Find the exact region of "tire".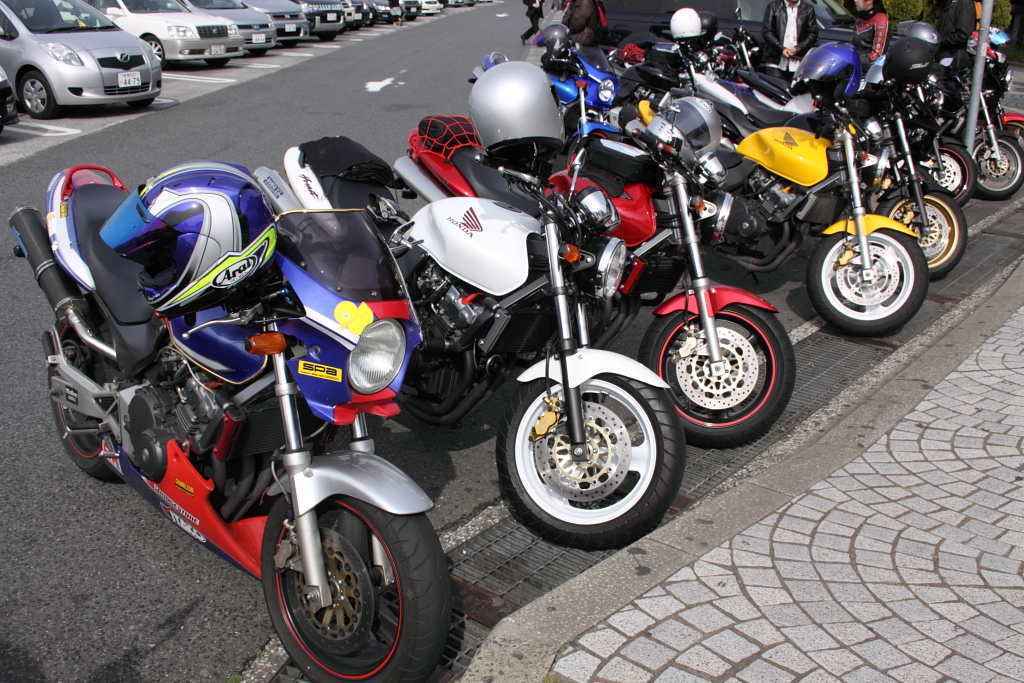
Exact region: [404, 11, 414, 20].
